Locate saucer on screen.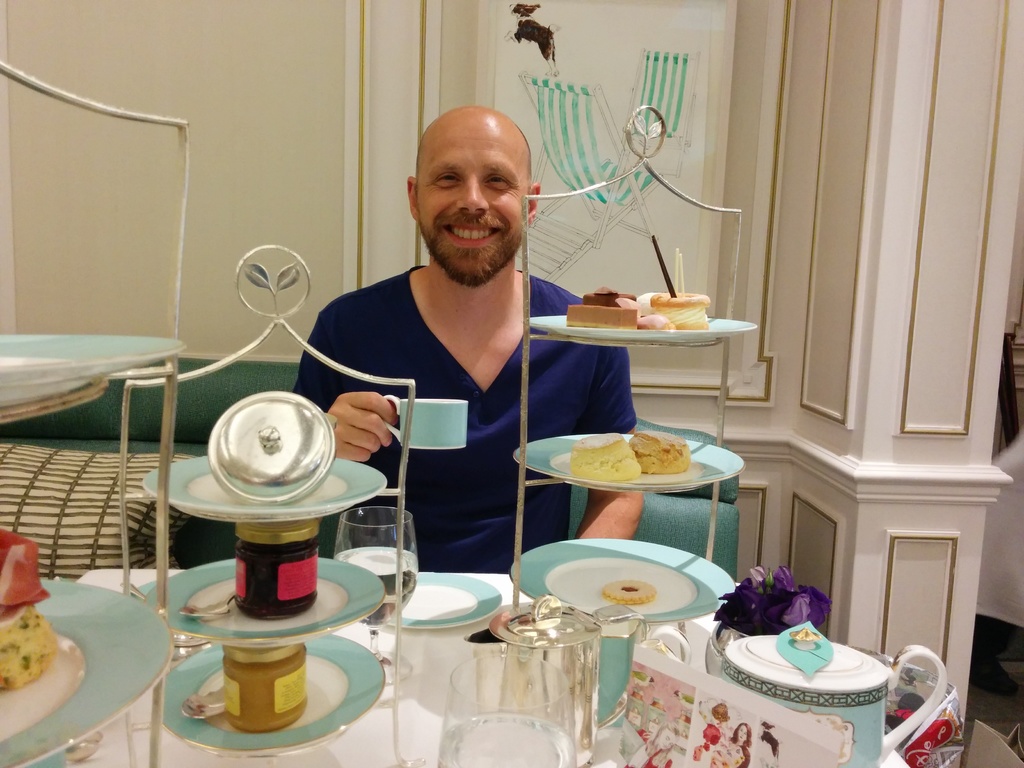
On screen at <region>382, 574, 505, 628</region>.
